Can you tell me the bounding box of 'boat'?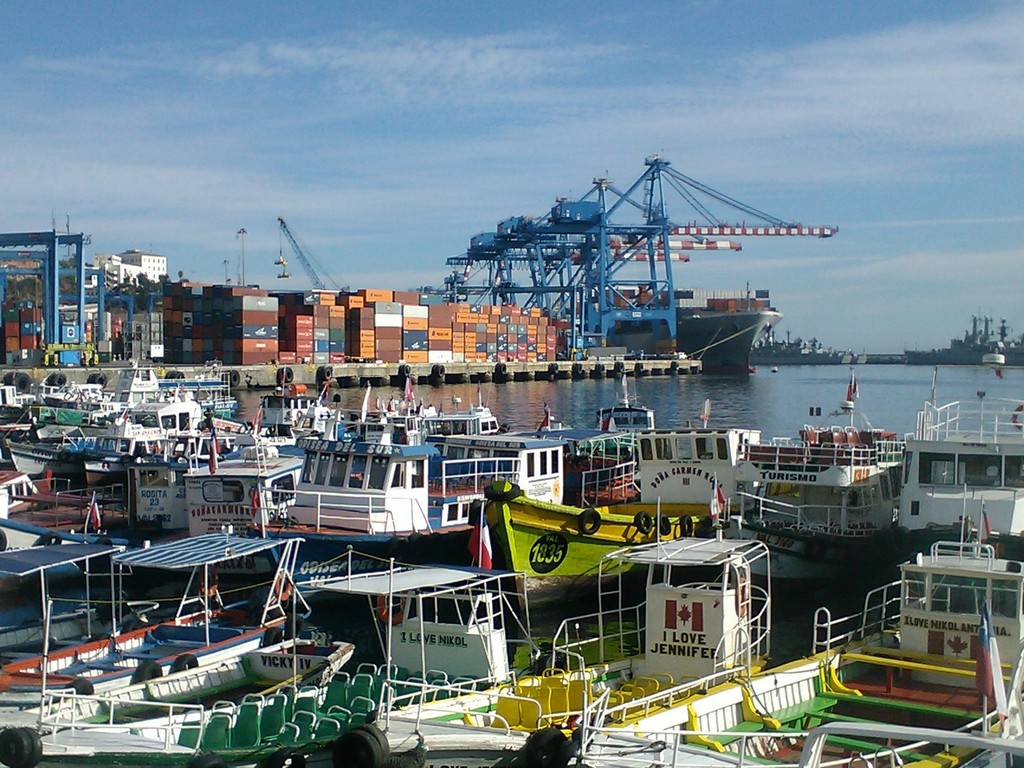
[x1=0, y1=524, x2=192, y2=653].
